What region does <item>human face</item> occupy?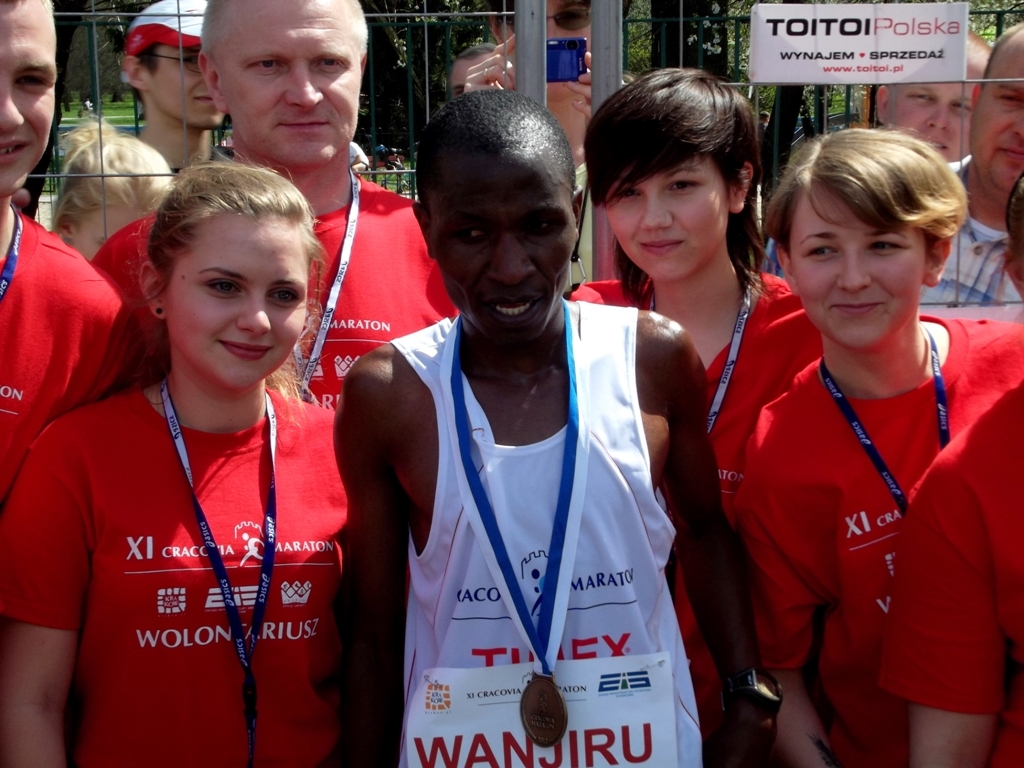
detection(506, 0, 592, 97).
